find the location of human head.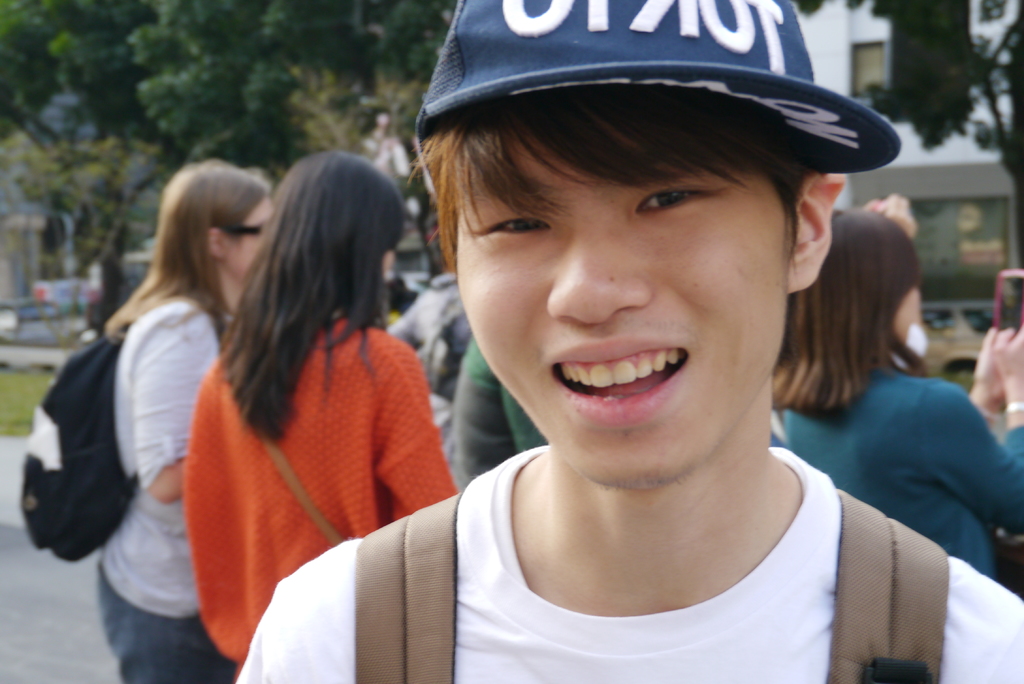
Location: {"left": 447, "top": 47, "right": 854, "bottom": 485}.
